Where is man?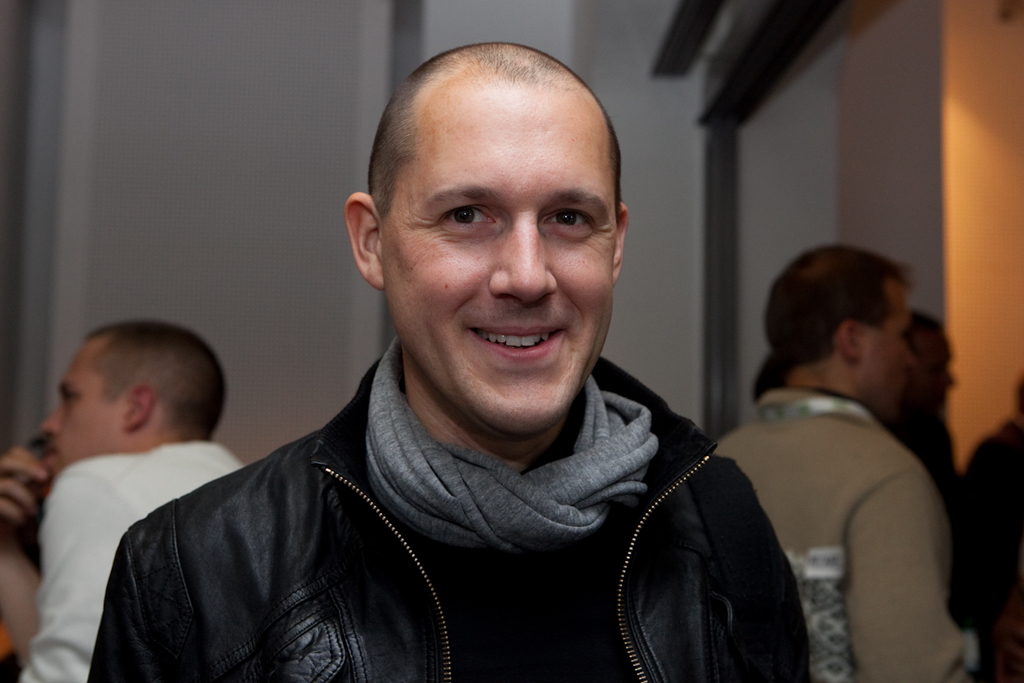
(88,57,829,669).
